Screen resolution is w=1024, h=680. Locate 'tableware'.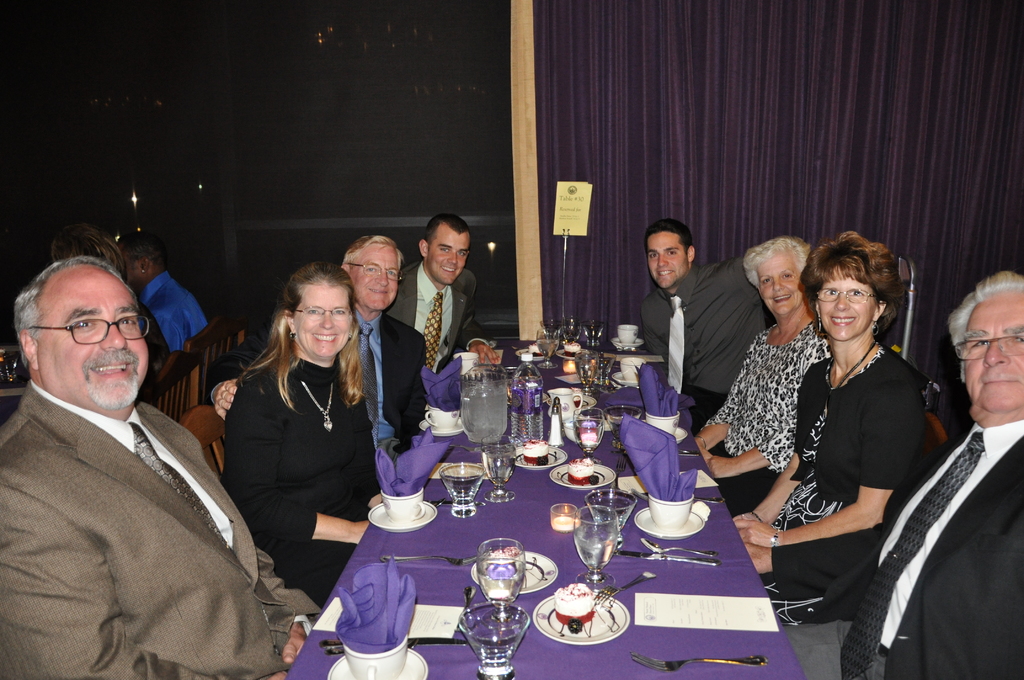
511,443,568,471.
